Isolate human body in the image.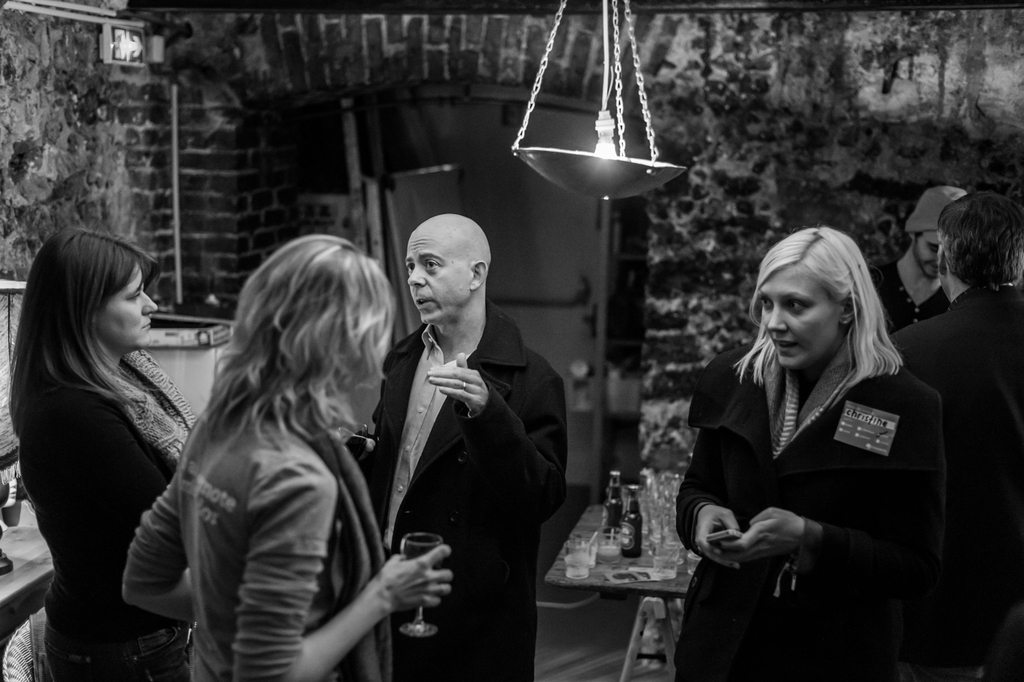
Isolated region: bbox(352, 296, 573, 681).
